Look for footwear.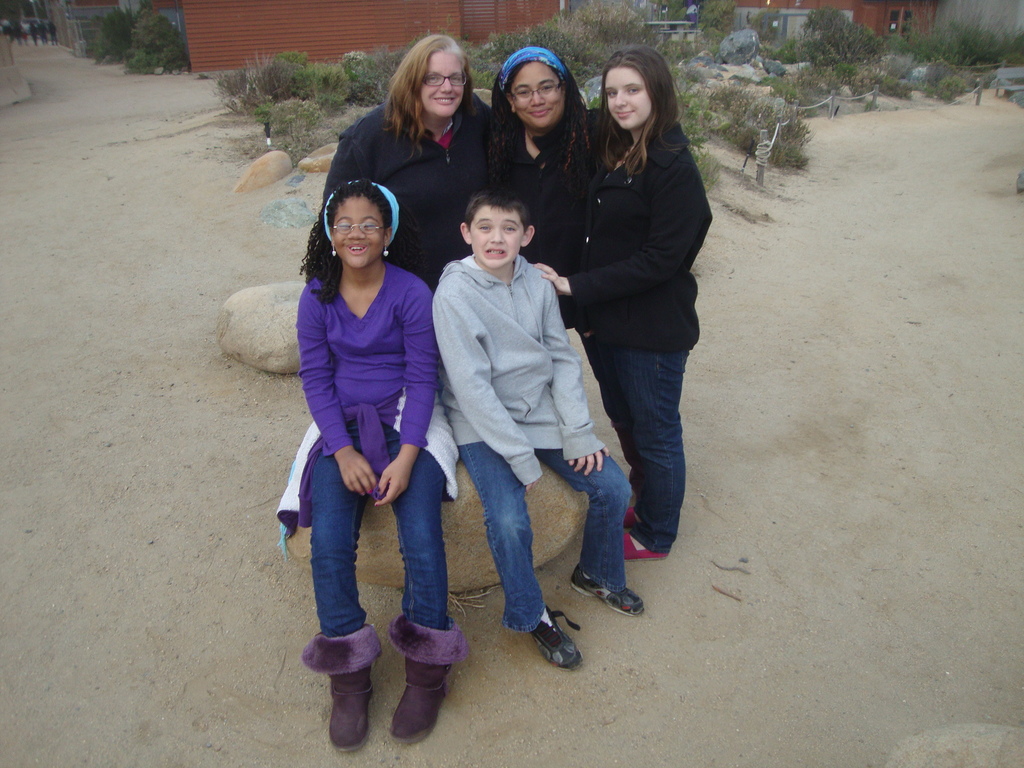
Found: Rect(309, 637, 385, 752).
